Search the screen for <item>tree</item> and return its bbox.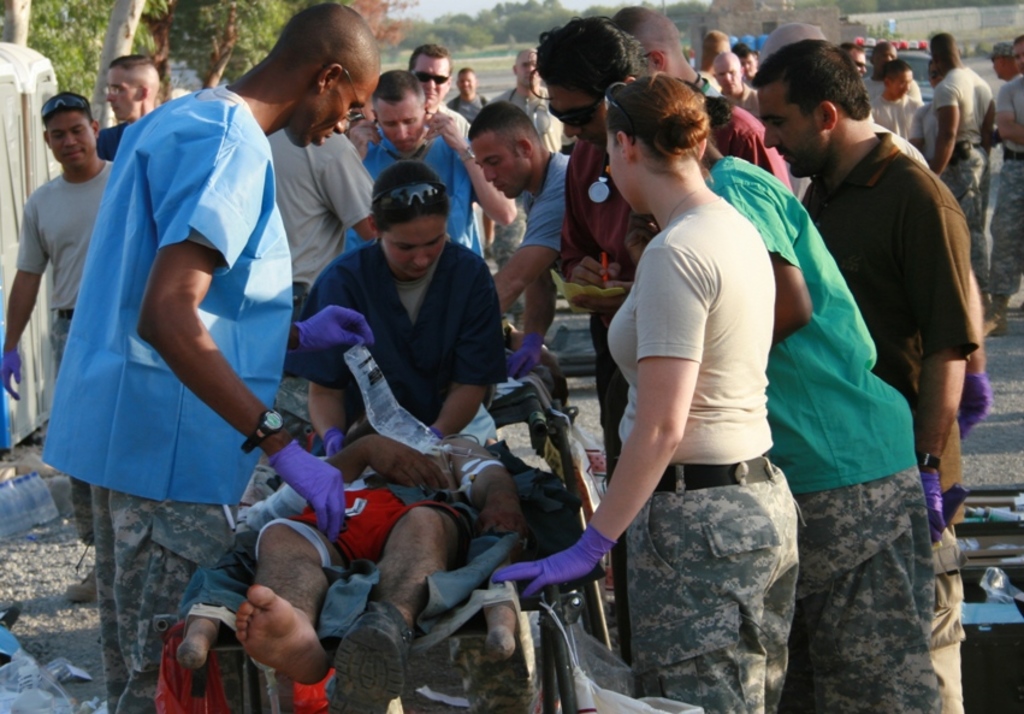
Found: region(0, 0, 150, 140).
